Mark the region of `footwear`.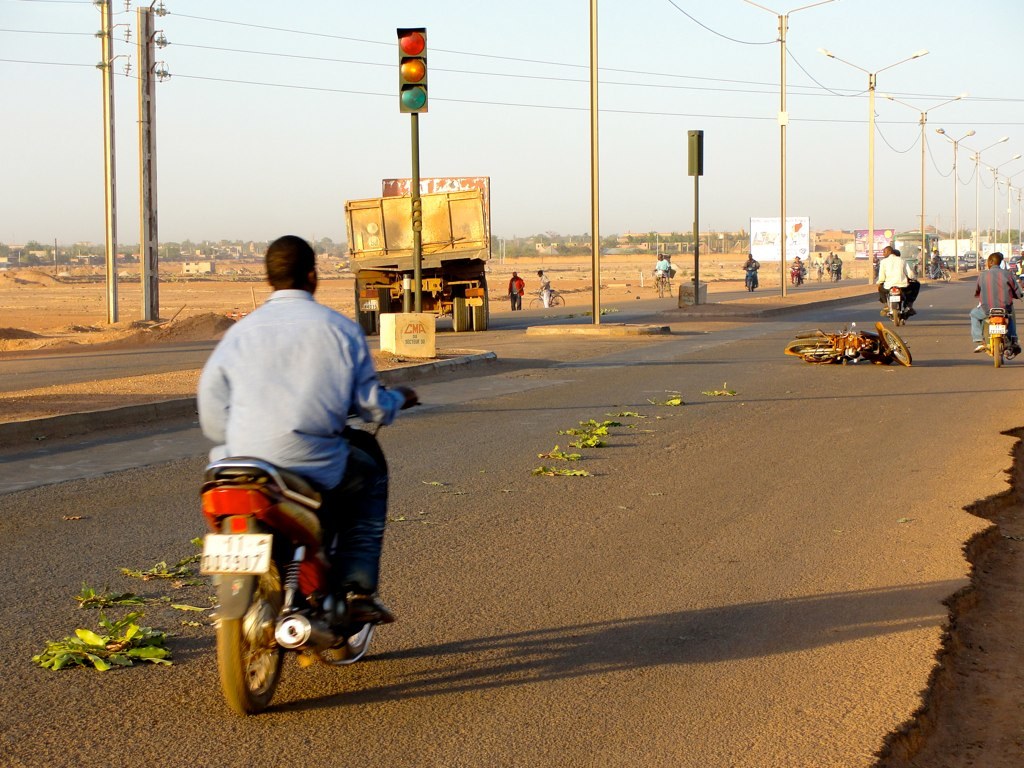
Region: select_region(972, 343, 984, 351).
